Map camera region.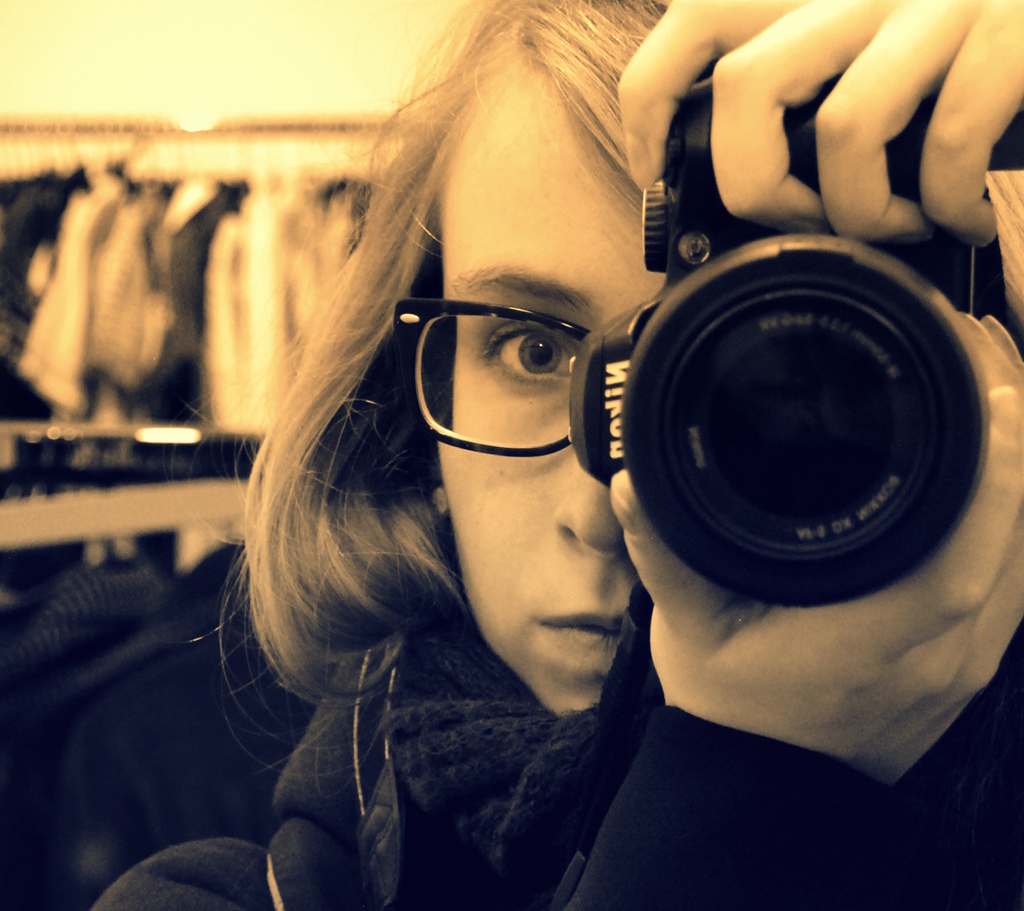
Mapped to bbox=(568, 76, 1018, 611).
